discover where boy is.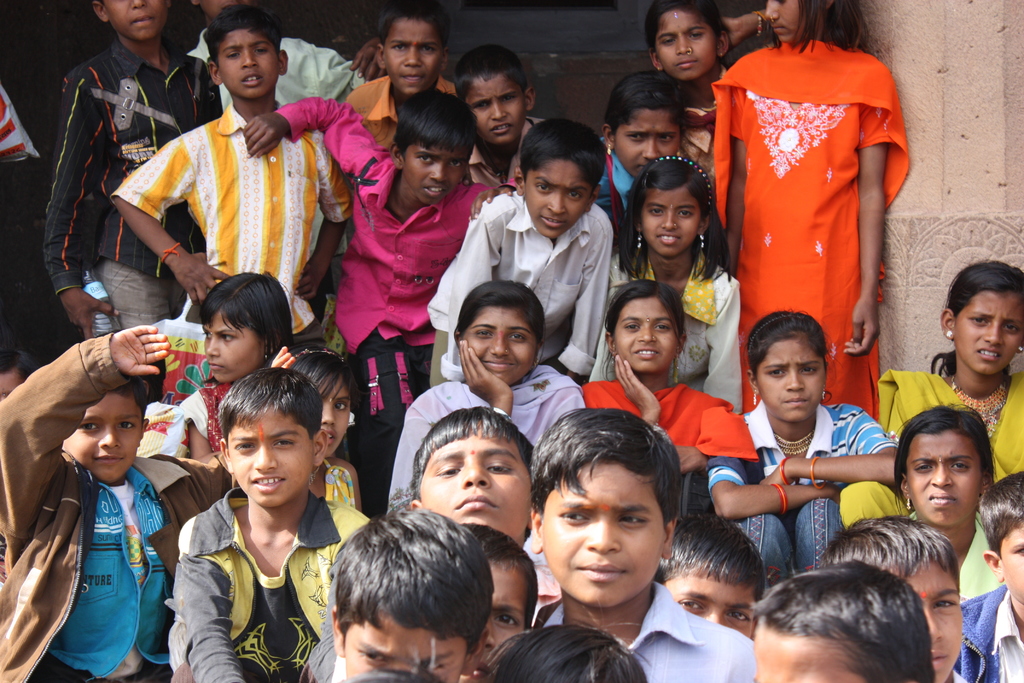
Discovered at <bbox>158, 367, 349, 669</bbox>.
